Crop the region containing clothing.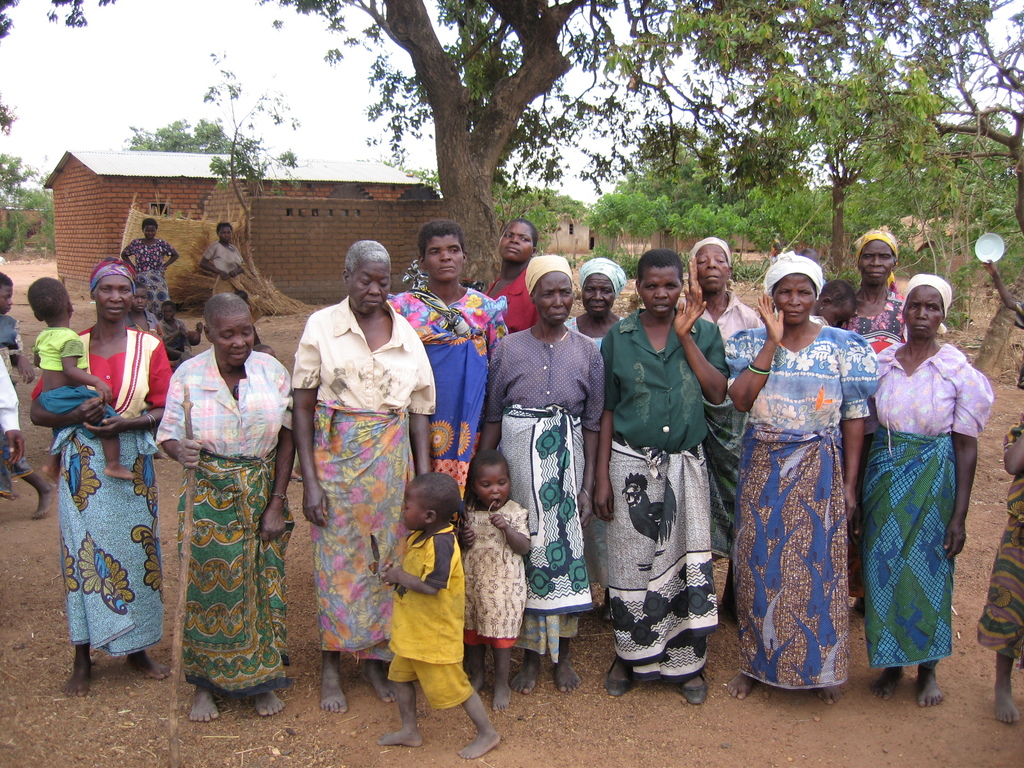
Crop region: region(35, 324, 86, 373).
